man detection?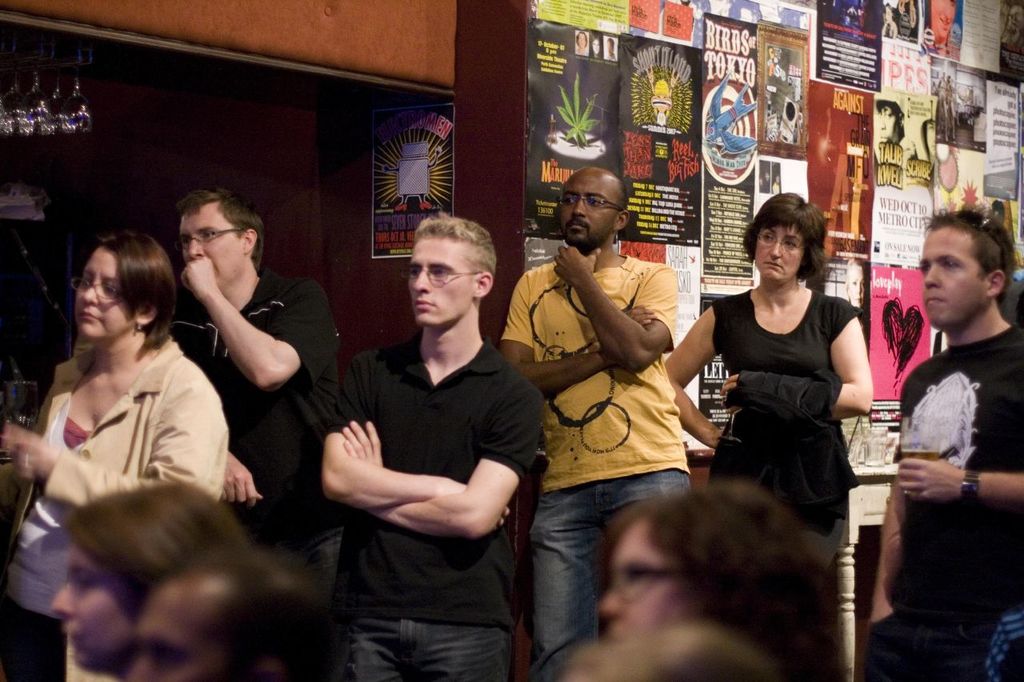
[865, 200, 1023, 681]
